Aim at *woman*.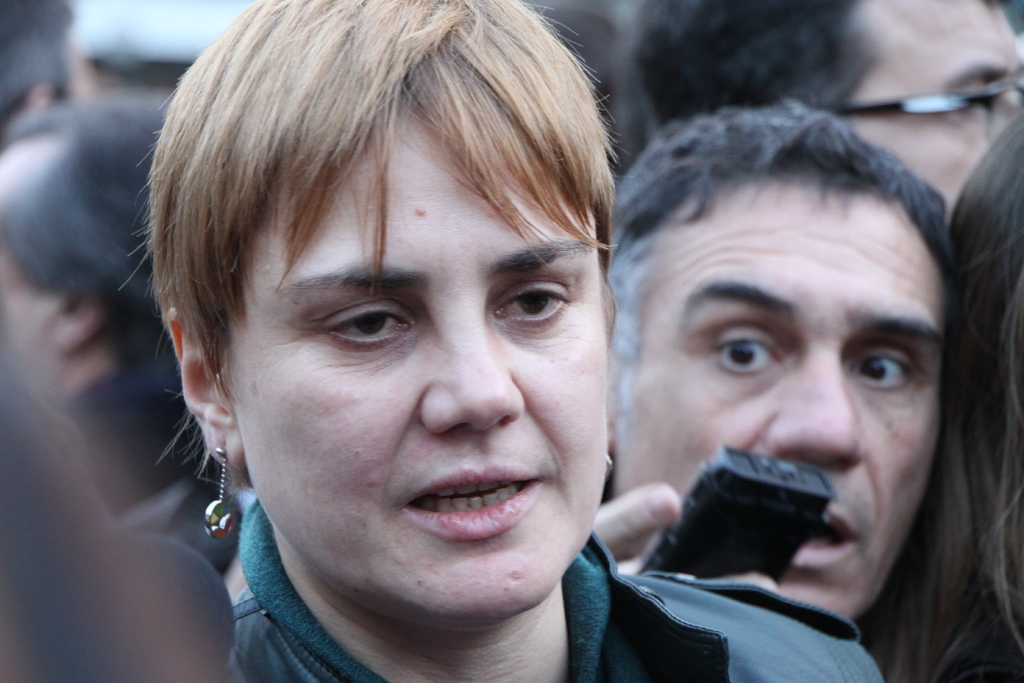
Aimed at box(146, 22, 769, 666).
